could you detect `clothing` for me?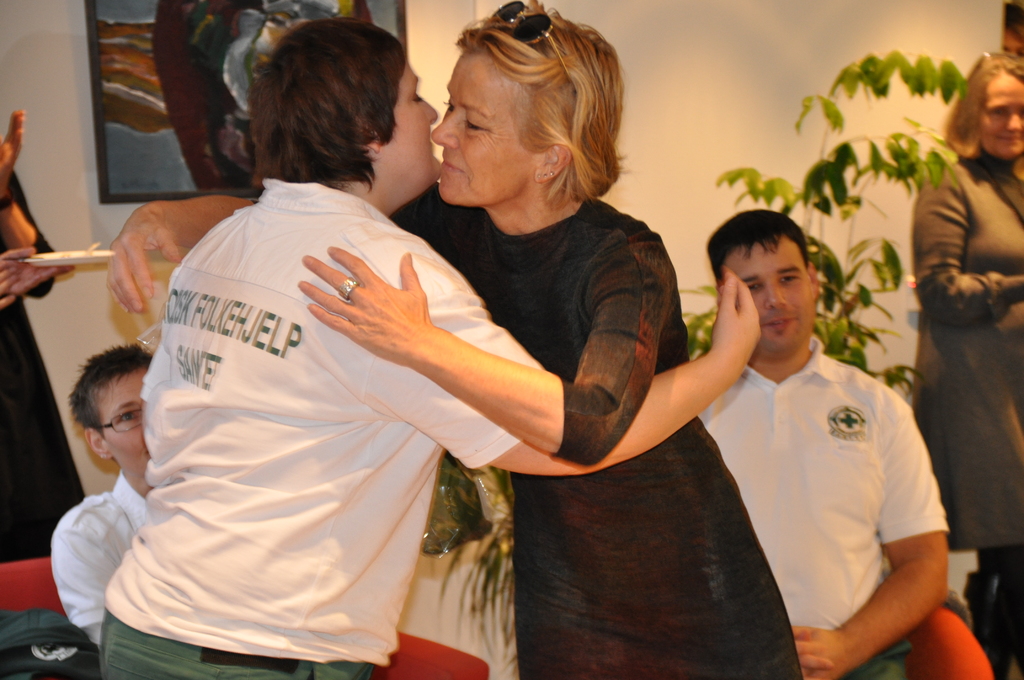
Detection result: pyautogui.locateOnScreen(900, 155, 1023, 675).
